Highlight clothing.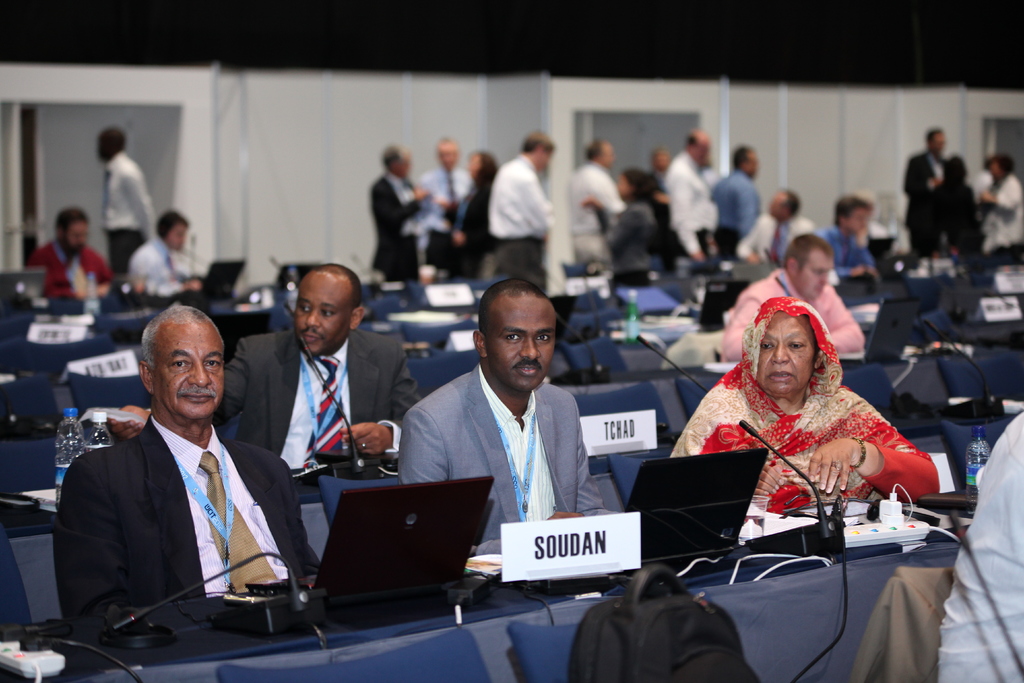
Highlighted region: [598,202,657,290].
